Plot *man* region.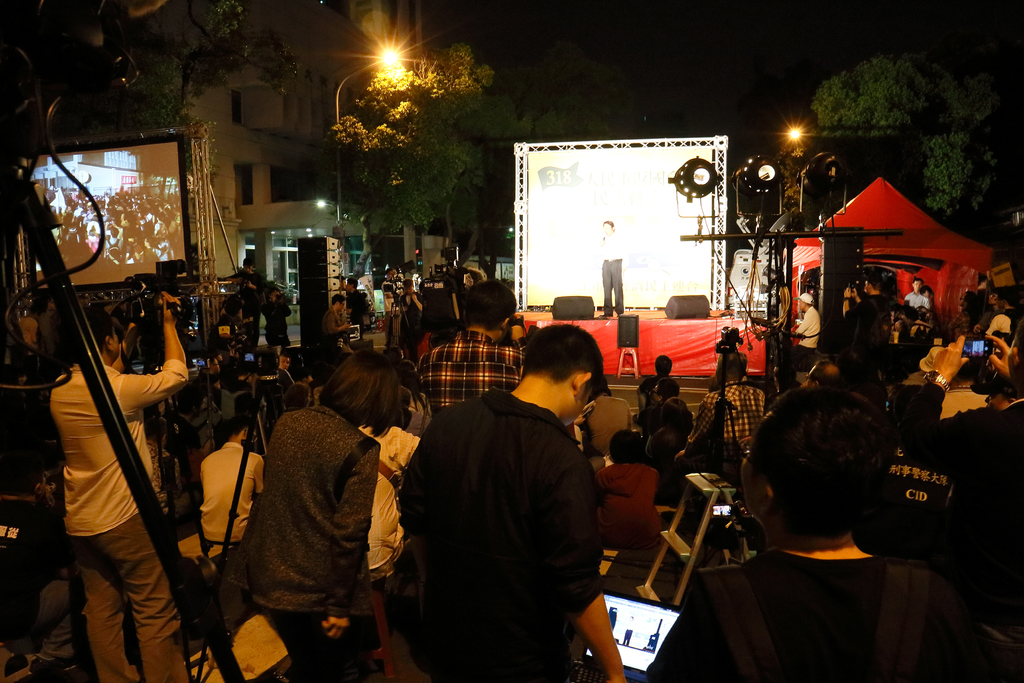
Plotted at 416,278,529,421.
